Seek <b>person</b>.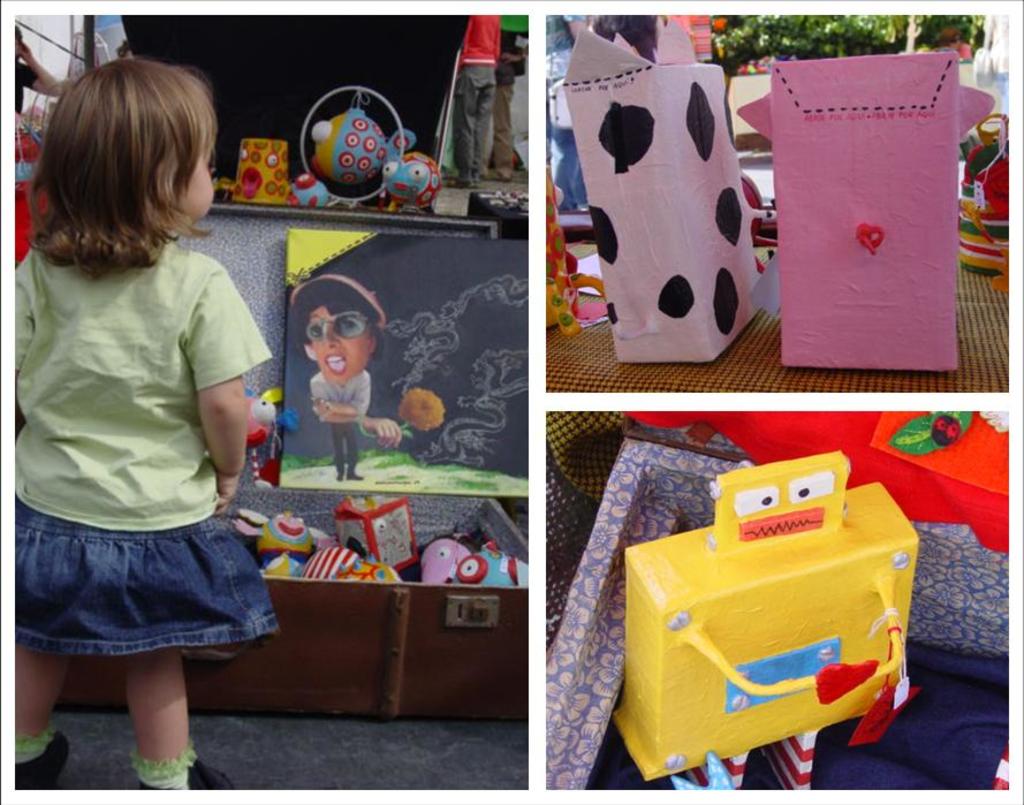
(6, 56, 266, 799).
